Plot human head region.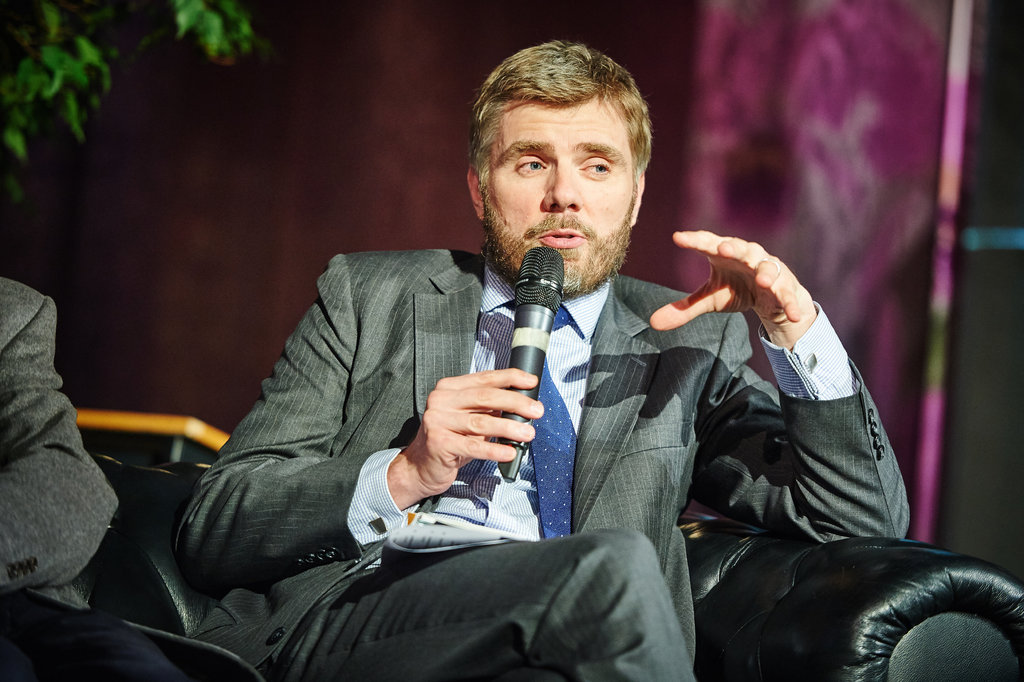
Plotted at x1=458 y1=38 x2=666 y2=291.
